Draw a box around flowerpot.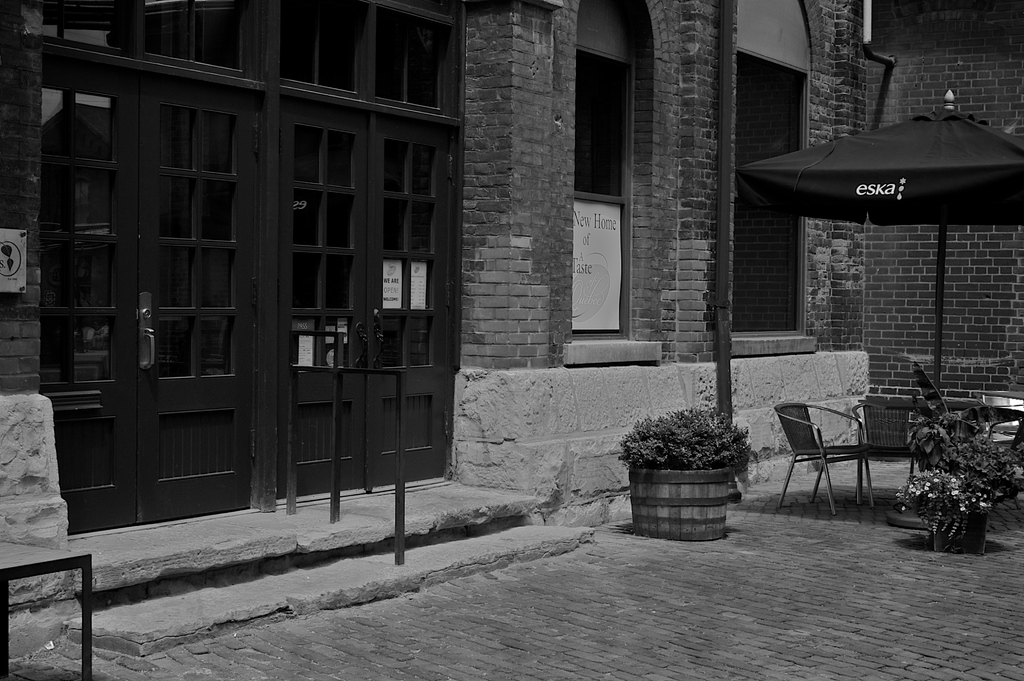
934,508,986,553.
